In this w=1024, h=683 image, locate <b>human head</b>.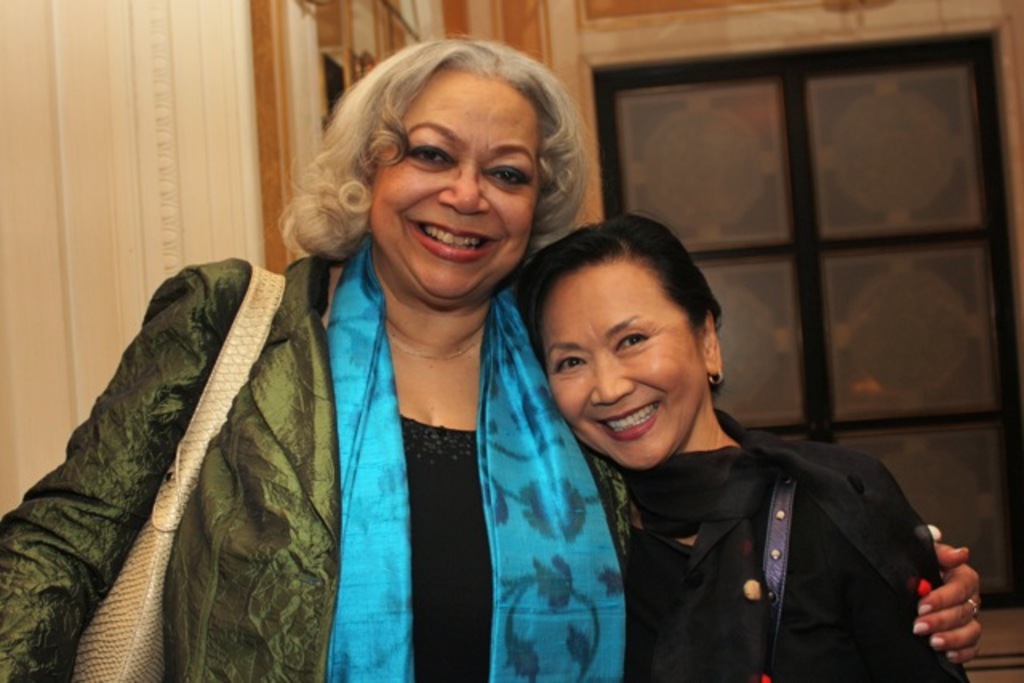
Bounding box: region(342, 29, 565, 306).
